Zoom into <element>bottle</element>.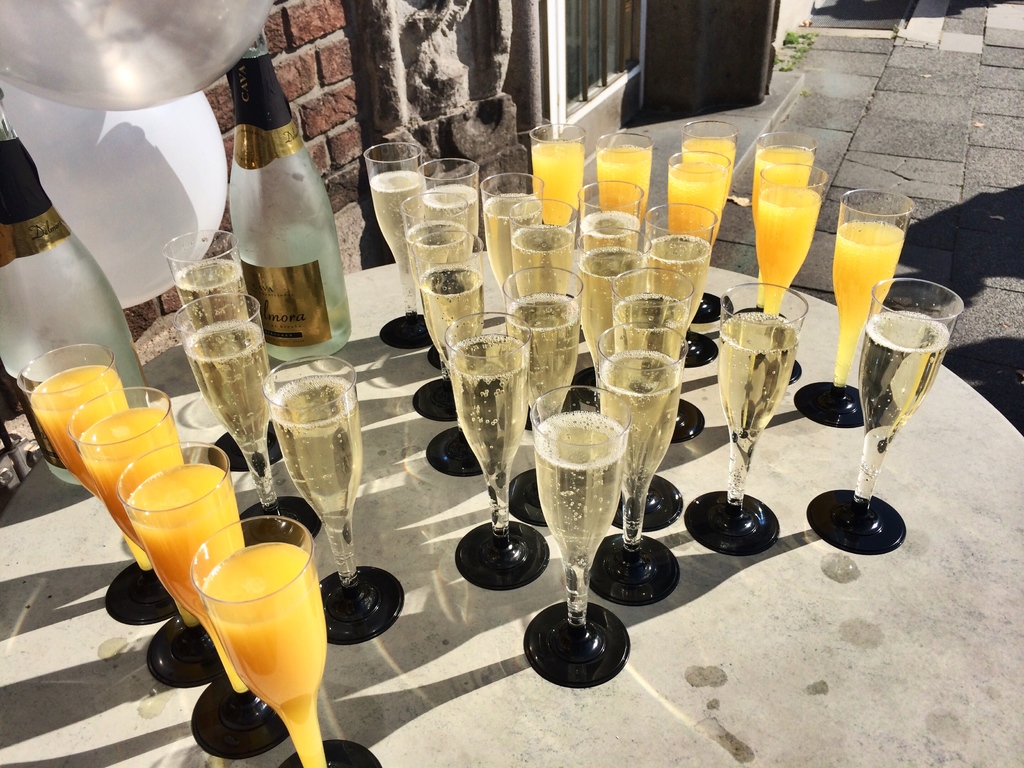
Zoom target: x1=227 y1=31 x2=351 y2=364.
